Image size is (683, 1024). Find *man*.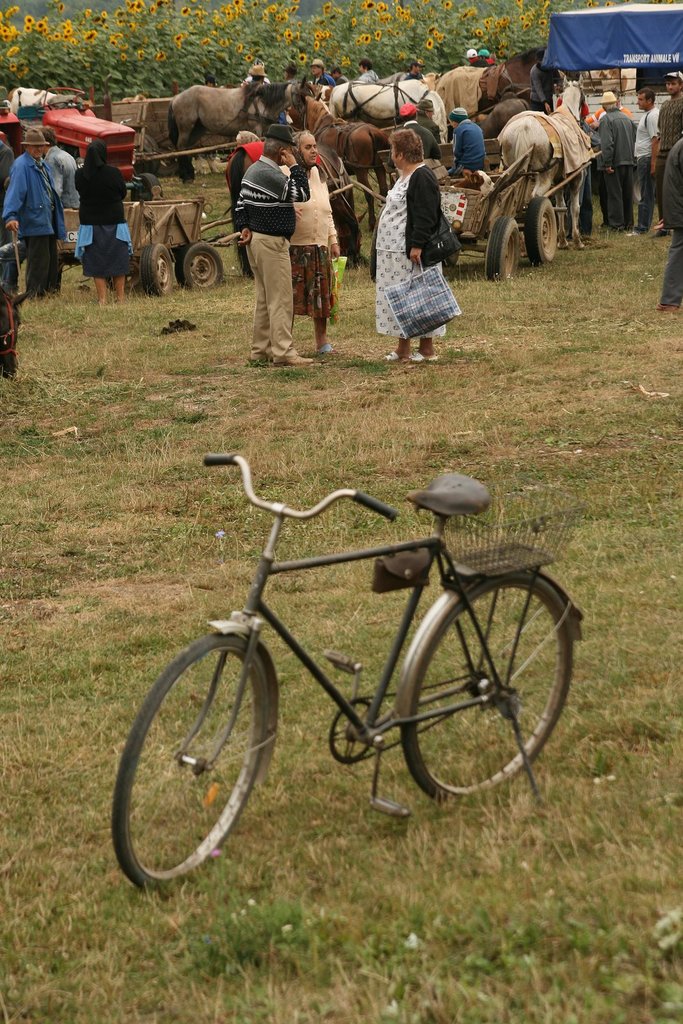
box=[597, 95, 637, 232].
